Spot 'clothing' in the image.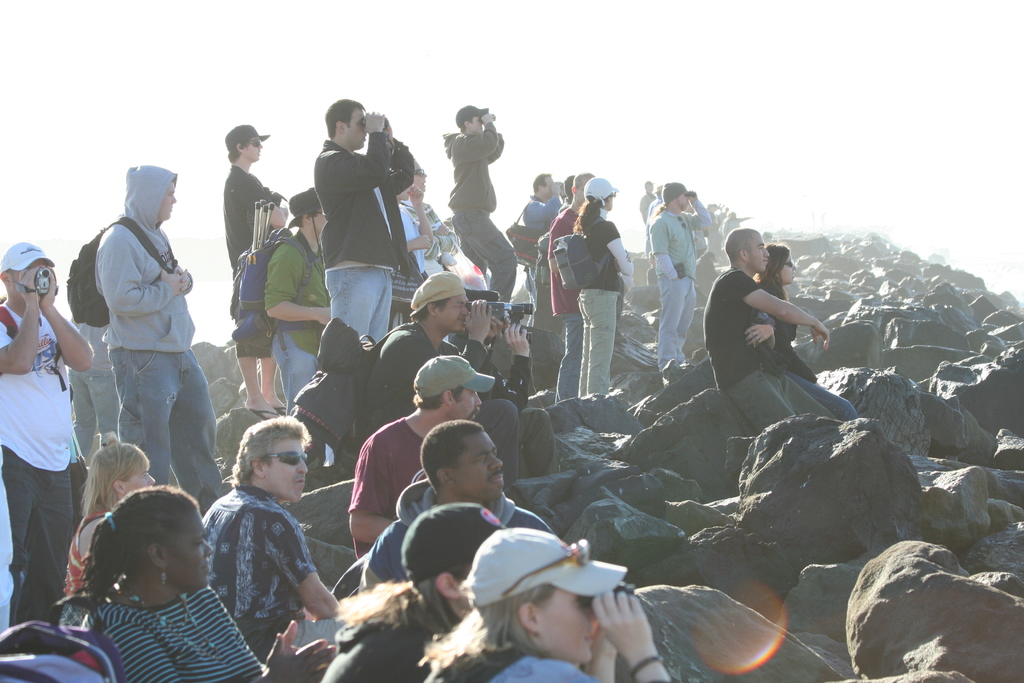
'clothing' found at bbox=[358, 474, 563, 597].
